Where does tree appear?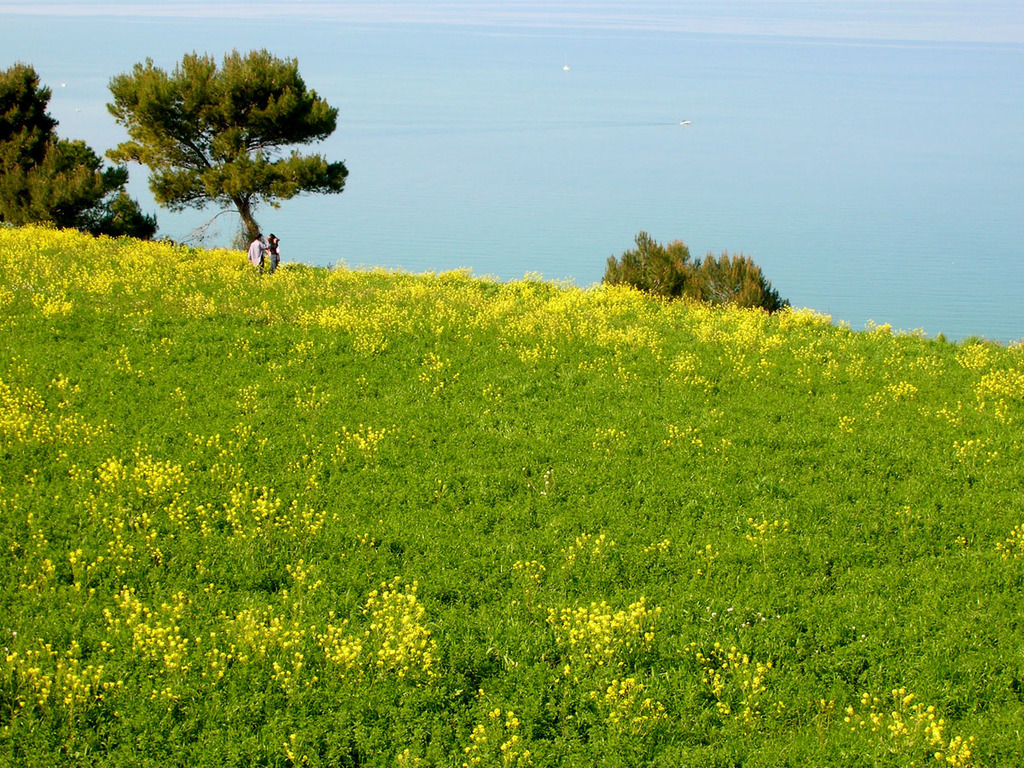
Appears at (x1=119, y1=38, x2=333, y2=279).
